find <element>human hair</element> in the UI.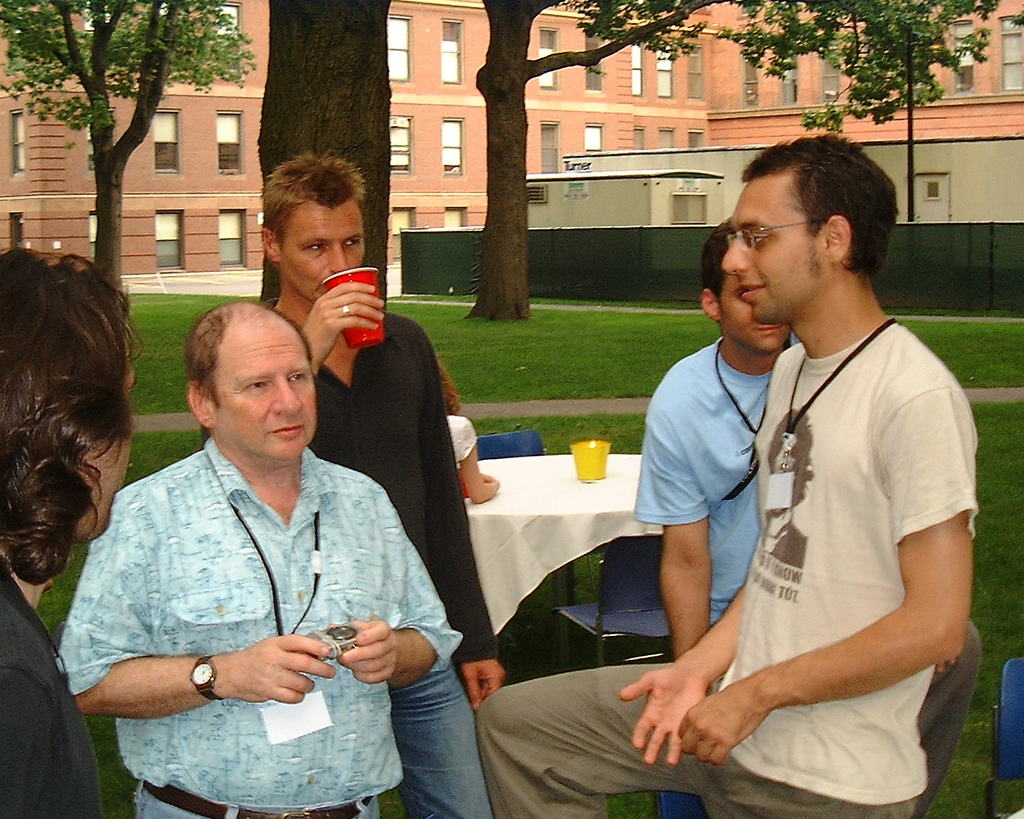
UI element at bbox=[263, 154, 366, 246].
